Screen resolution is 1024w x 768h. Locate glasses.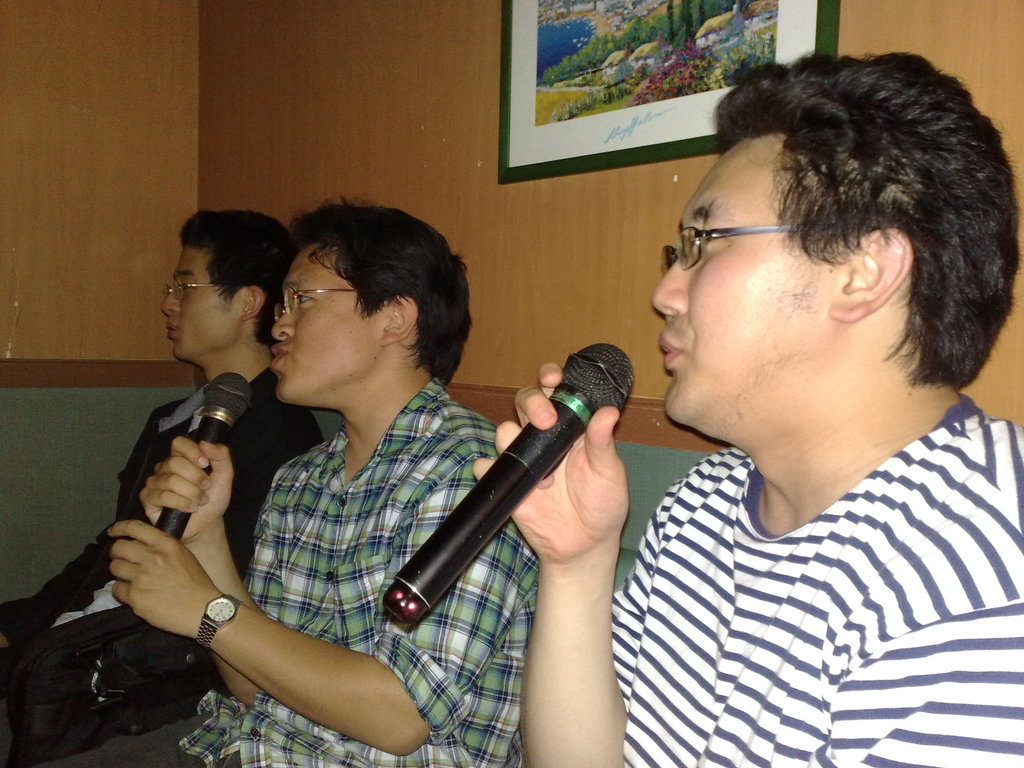
160,281,226,303.
